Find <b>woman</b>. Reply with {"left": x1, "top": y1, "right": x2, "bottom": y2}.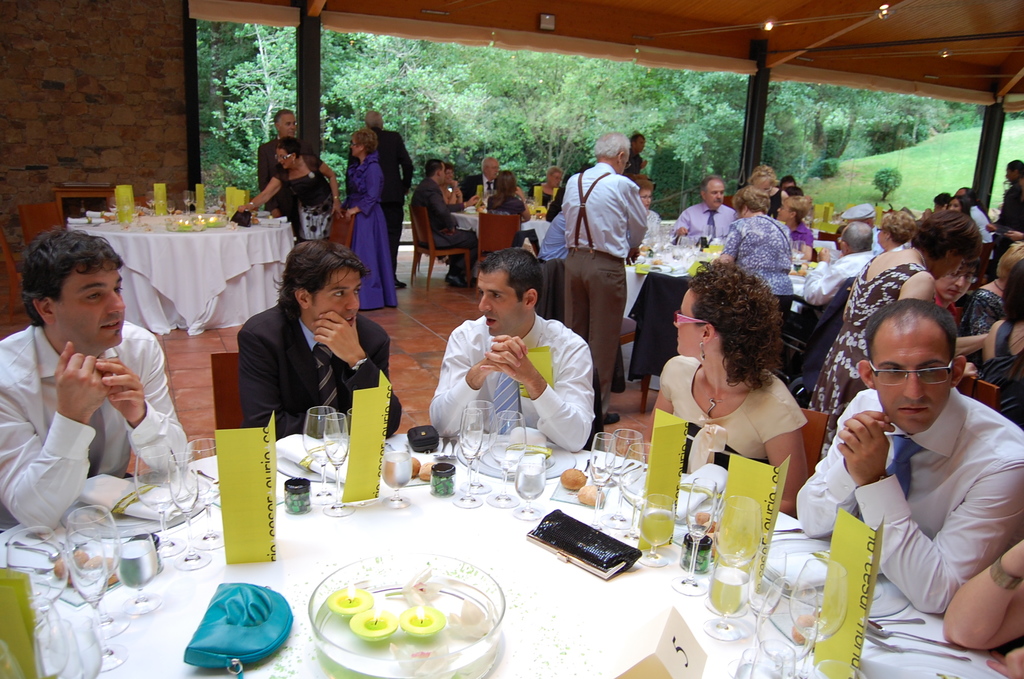
{"left": 652, "top": 257, "right": 844, "bottom": 528}.
